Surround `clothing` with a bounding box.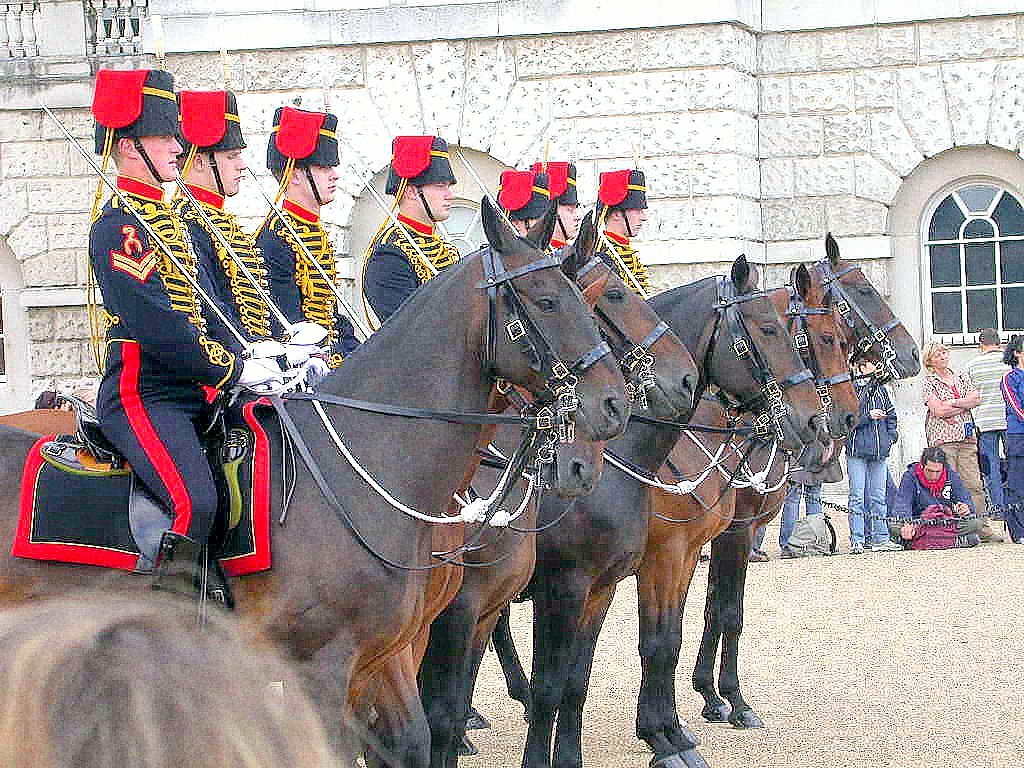
88:177:236:554.
